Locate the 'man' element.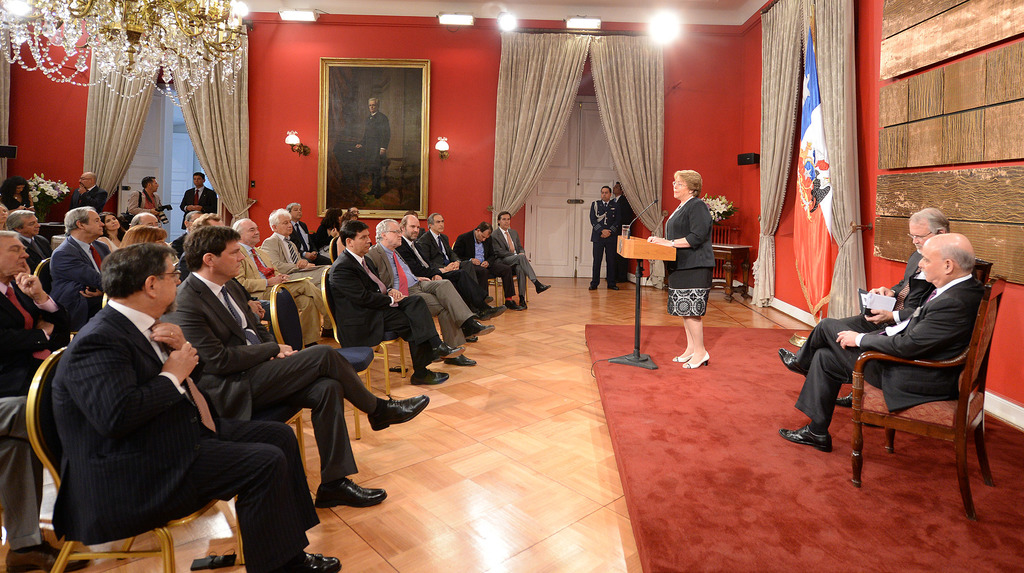
Element bbox: (left=43, top=204, right=112, bottom=330).
